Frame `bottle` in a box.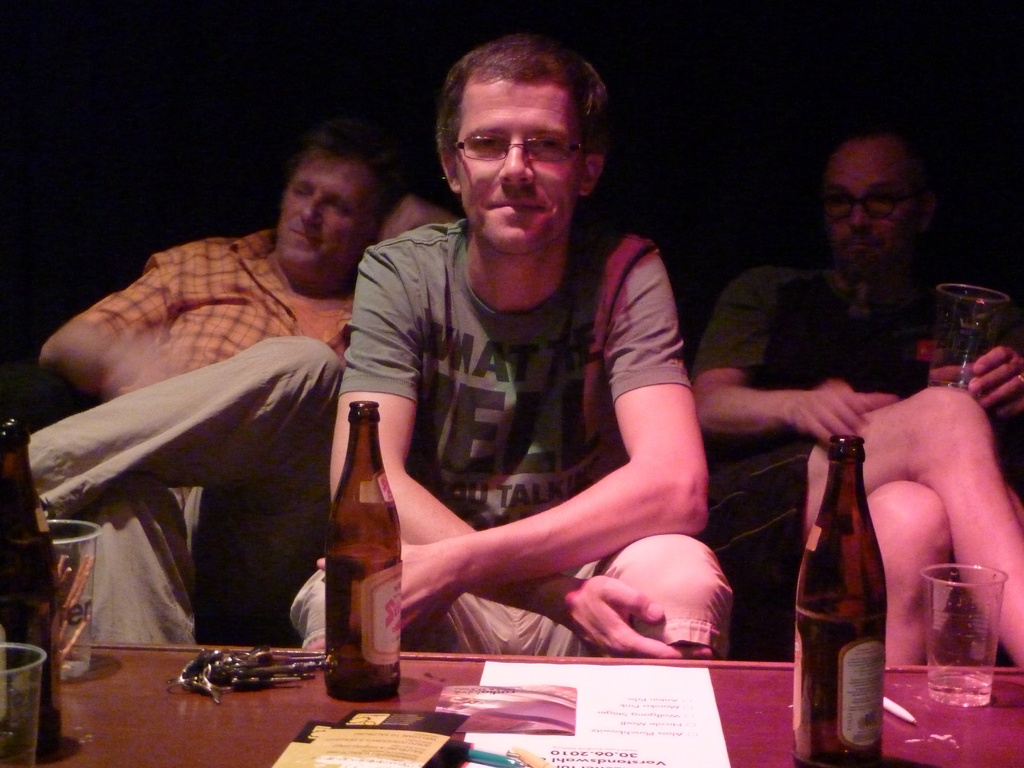
(left=0, top=417, right=80, bottom=748).
